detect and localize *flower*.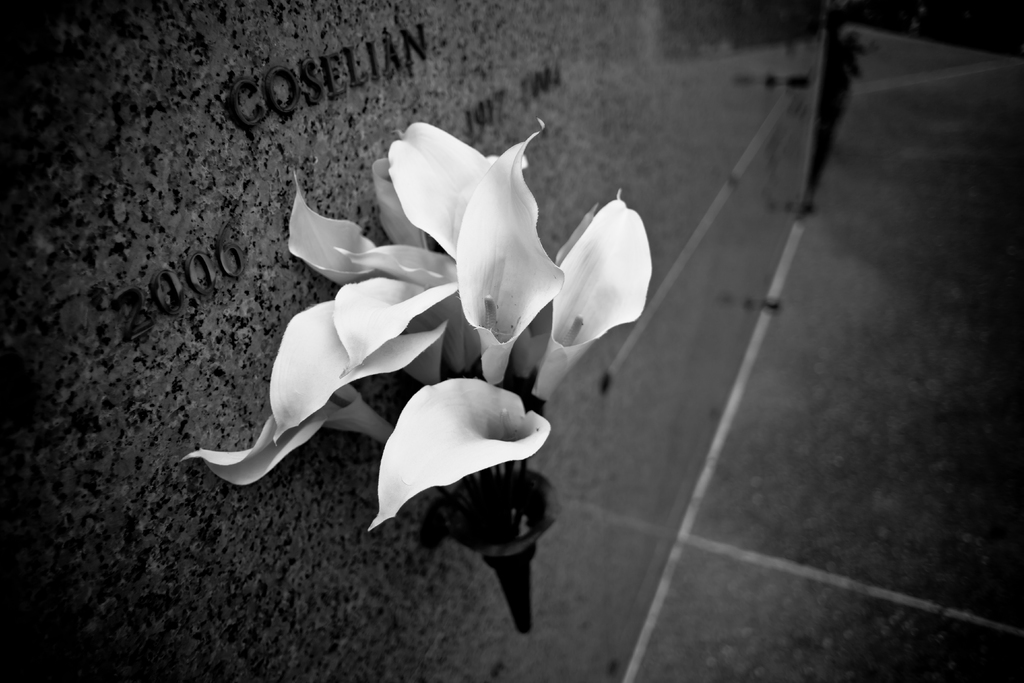
Localized at bbox=(452, 118, 569, 390).
